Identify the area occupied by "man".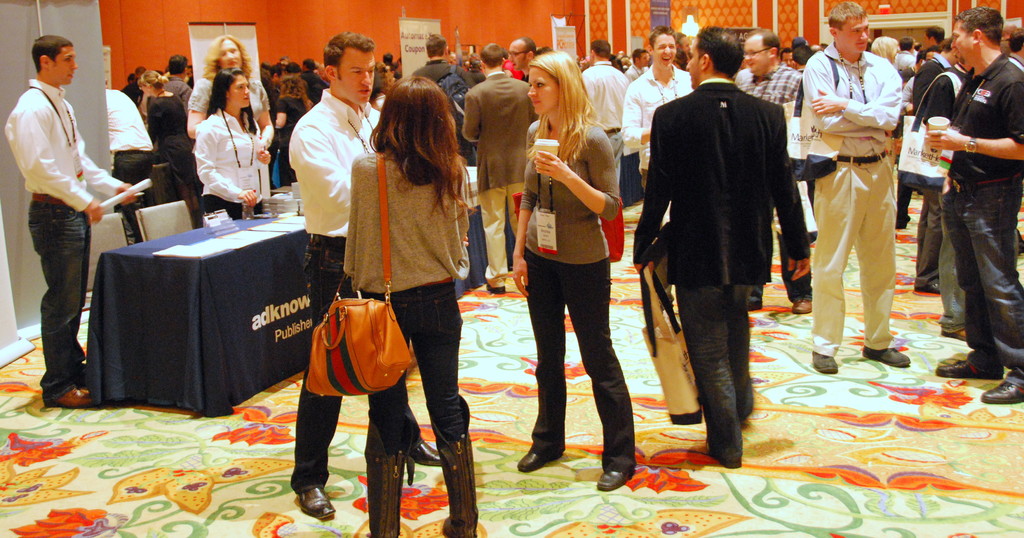
Area: 734,31,815,312.
